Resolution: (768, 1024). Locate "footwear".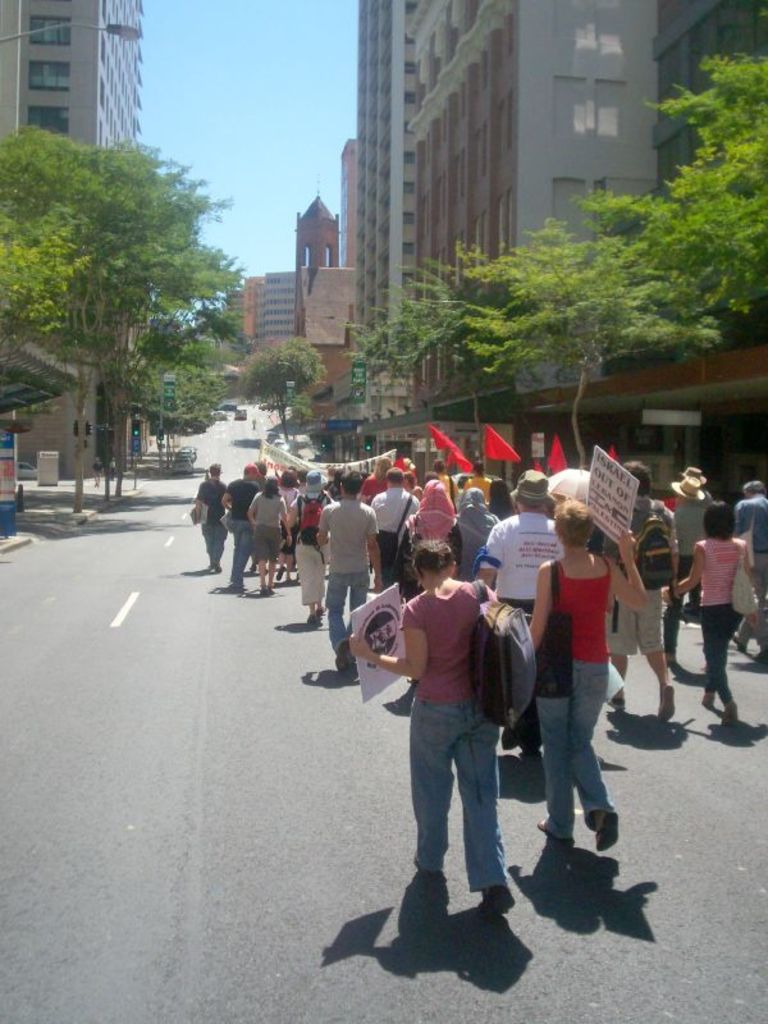
{"x1": 307, "y1": 605, "x2": 326, "y2": 621}.
